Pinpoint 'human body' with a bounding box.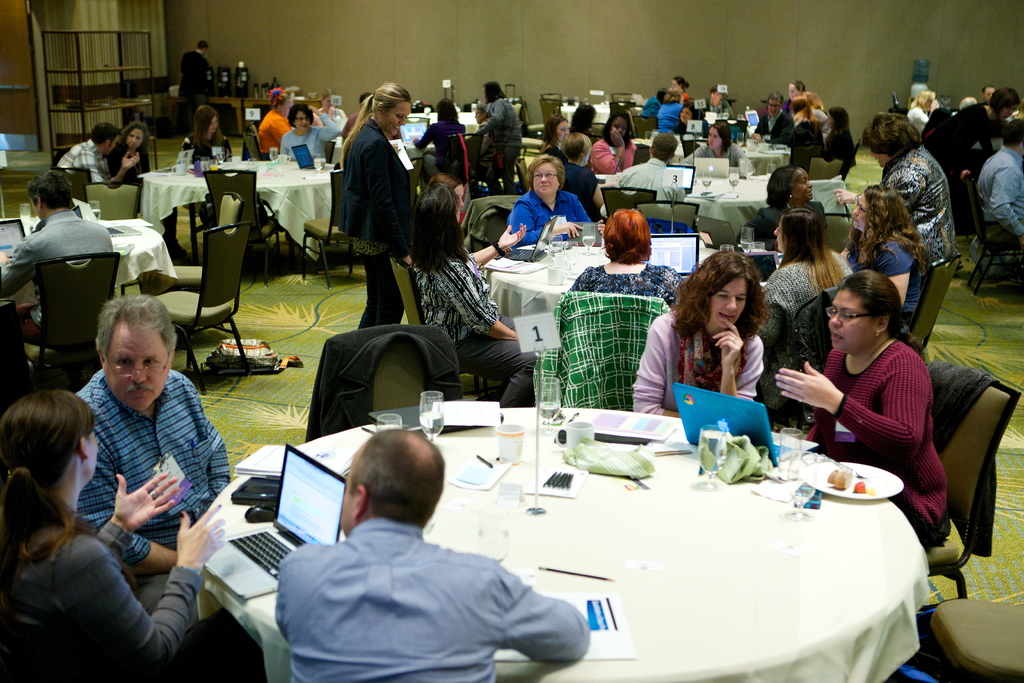
detection(977, 147, 1023, 247).
